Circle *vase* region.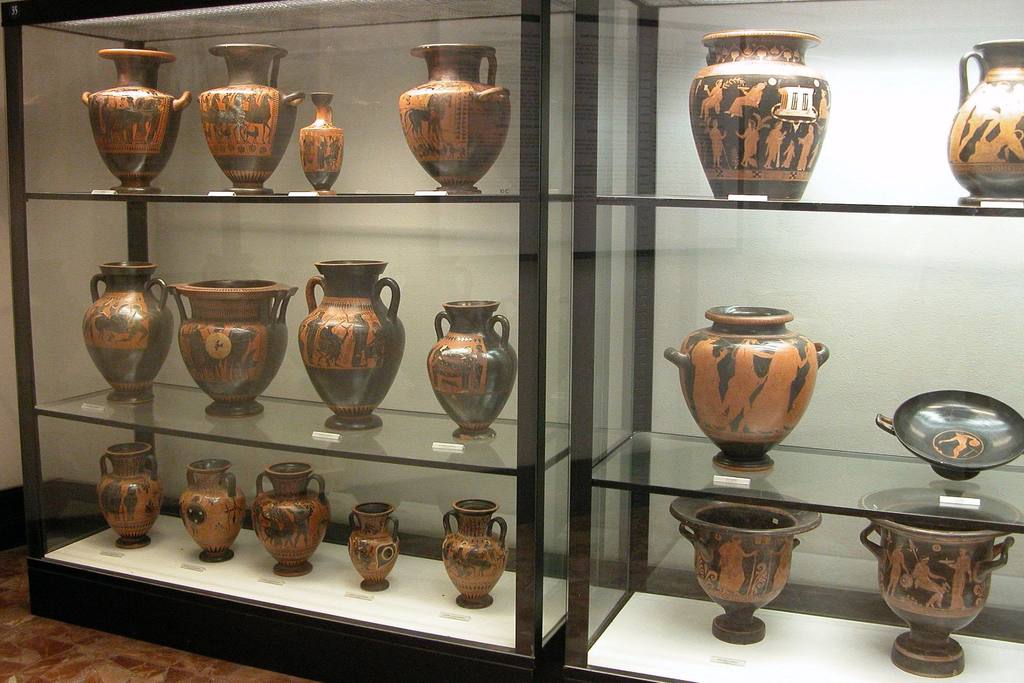
Region: l=298, t=90, r=346, b=192.
